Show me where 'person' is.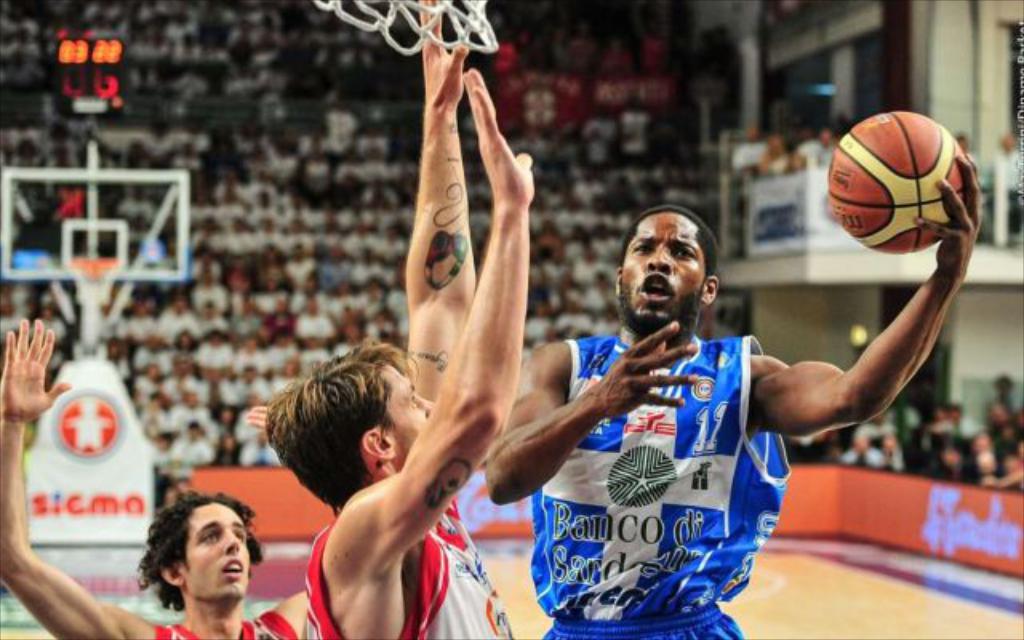
'person' is at crop(262, 0, 536, 638).
